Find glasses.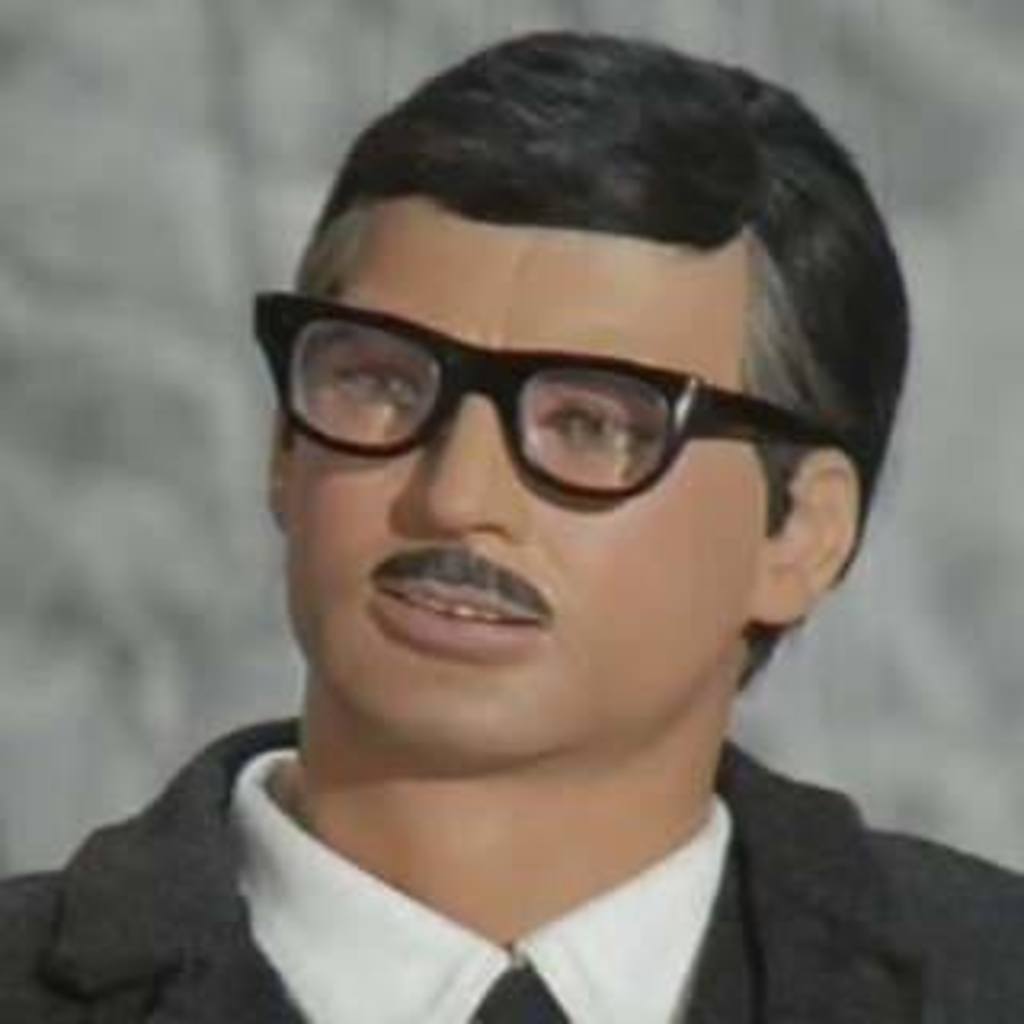
[x1=250, y1=288, x2=835, y2=531].
